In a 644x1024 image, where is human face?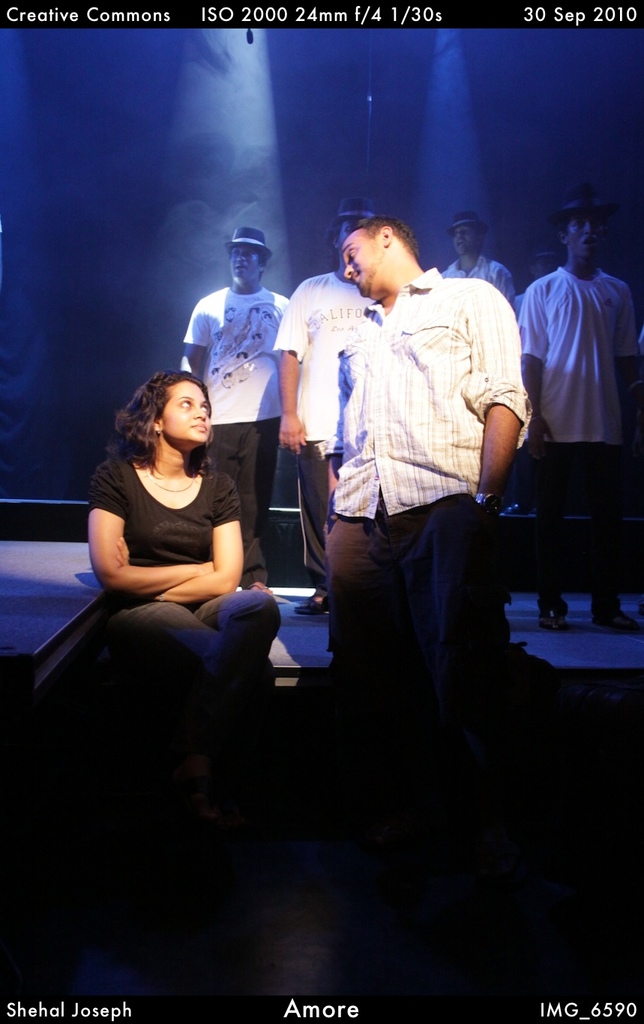
bbox=[161, 385, 212, 443].
